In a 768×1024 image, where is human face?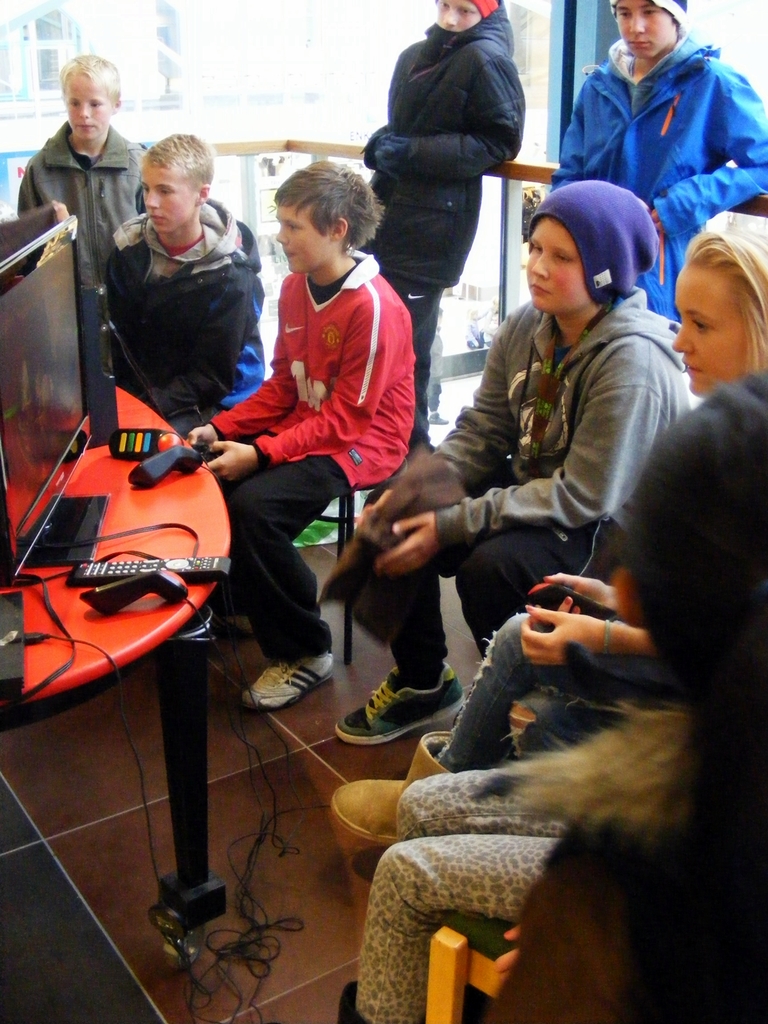
[525, 216, 591, 314].
